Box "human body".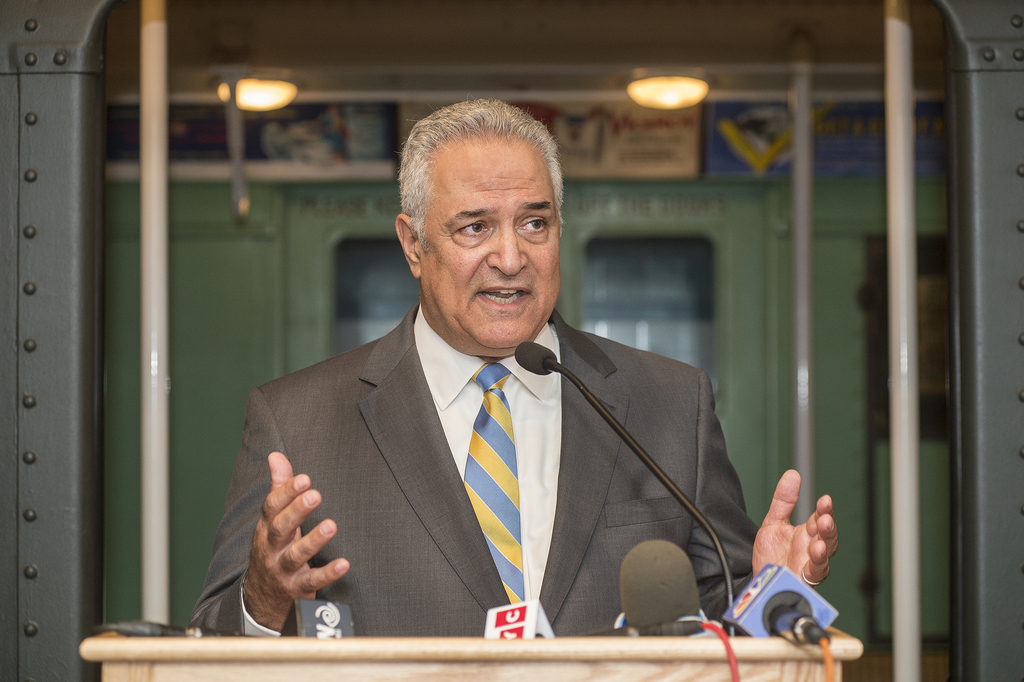
{"left": 243, "top": 142, "right": 721, "bottom": 658}.
